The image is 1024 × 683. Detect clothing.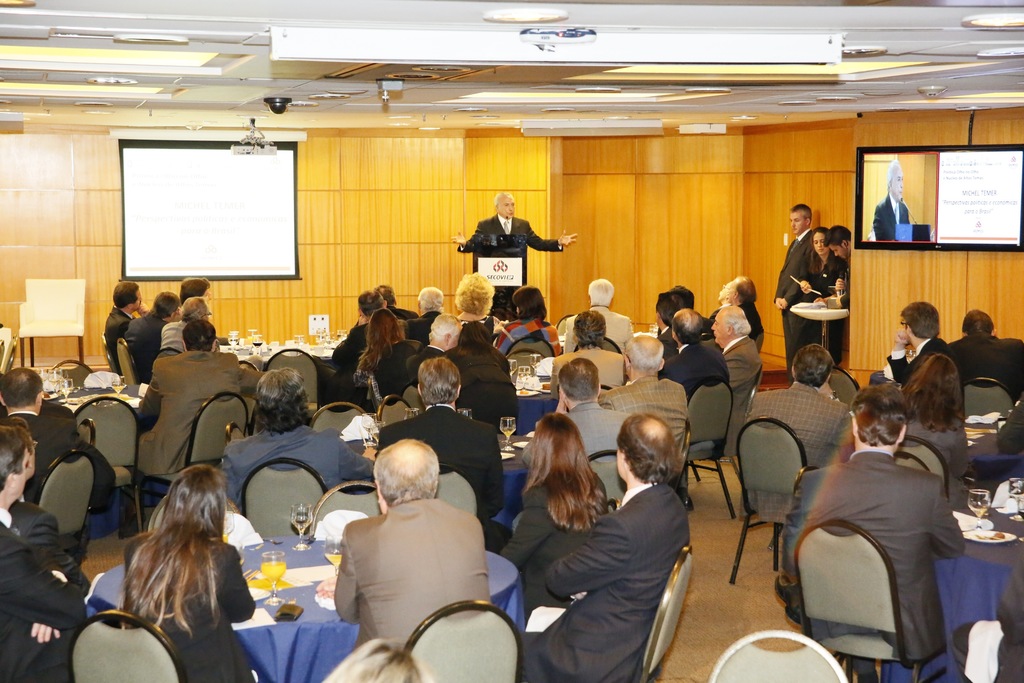
Detection: 130, 347, 275, 488.
